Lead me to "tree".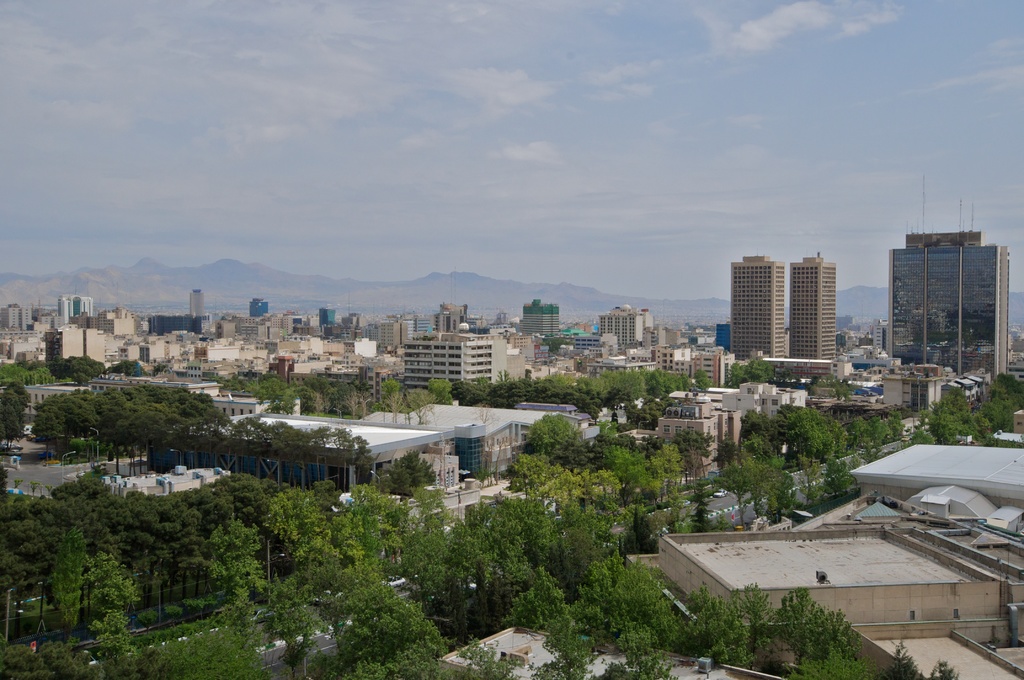
Lead to [0, 611, 185, 677].
